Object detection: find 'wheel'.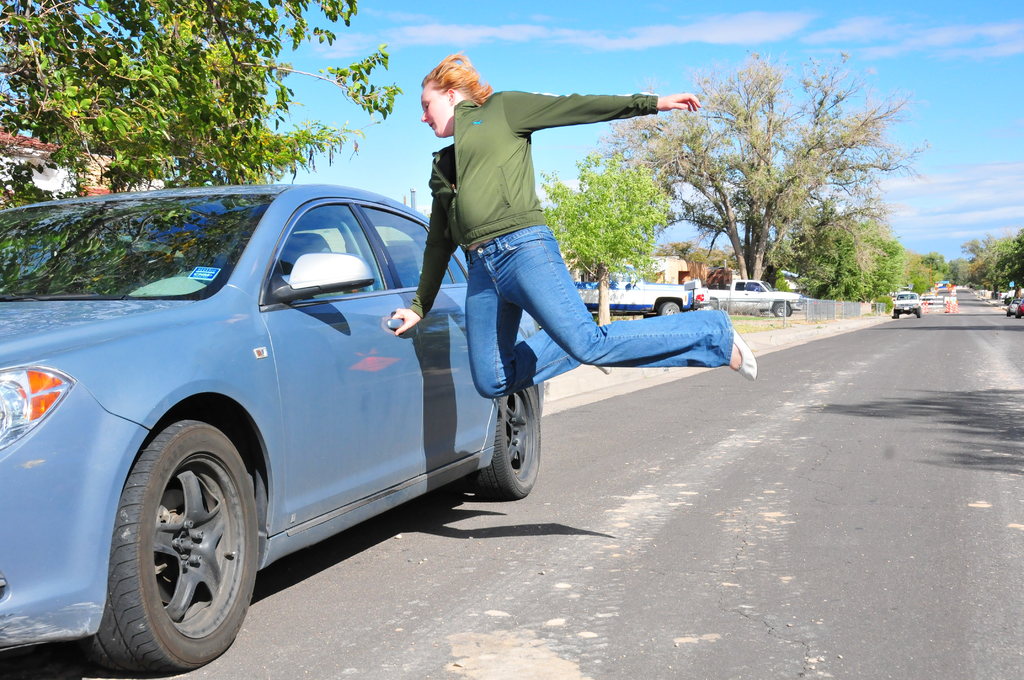
BBox(1017, 313, 1021, 319).
